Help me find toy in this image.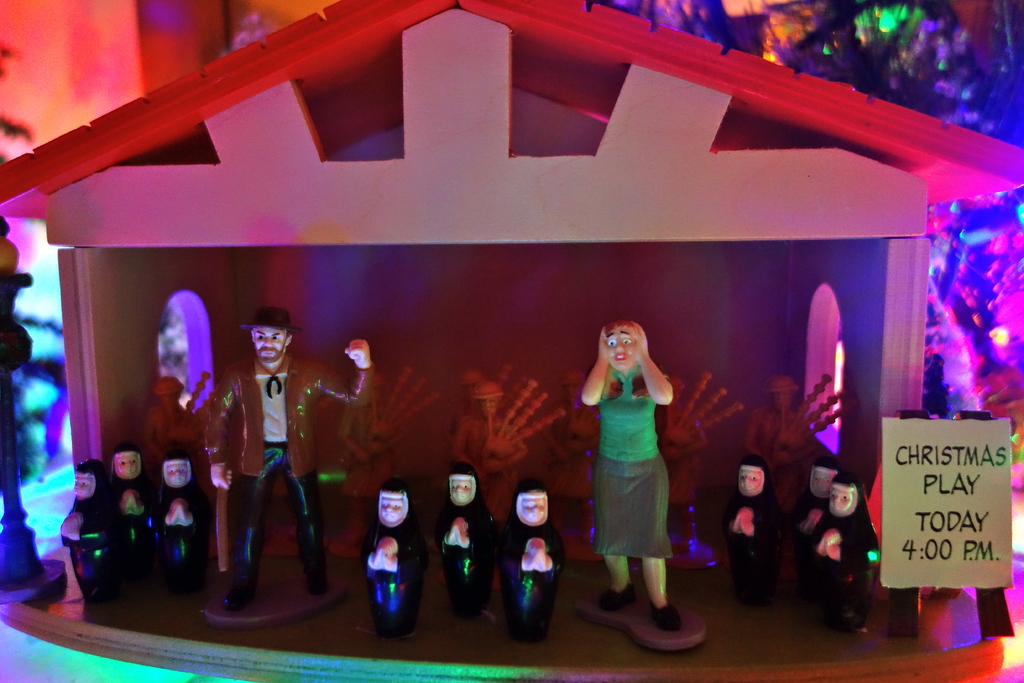
Found it: {"x1": 154, "y1": 453, "x2": 208, "y2": 603}.
